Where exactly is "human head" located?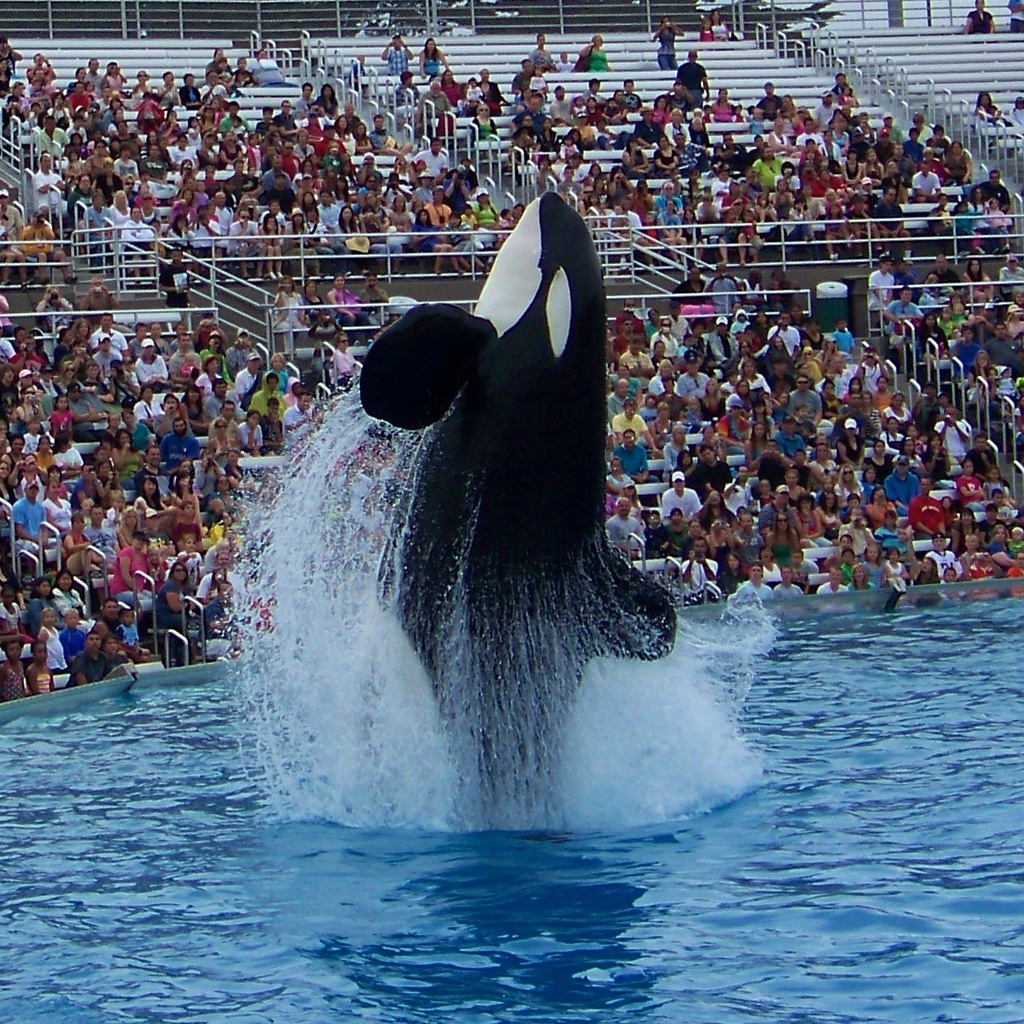
Its bounding box is <bbox>873, 441, 889, 457</bbox>.
